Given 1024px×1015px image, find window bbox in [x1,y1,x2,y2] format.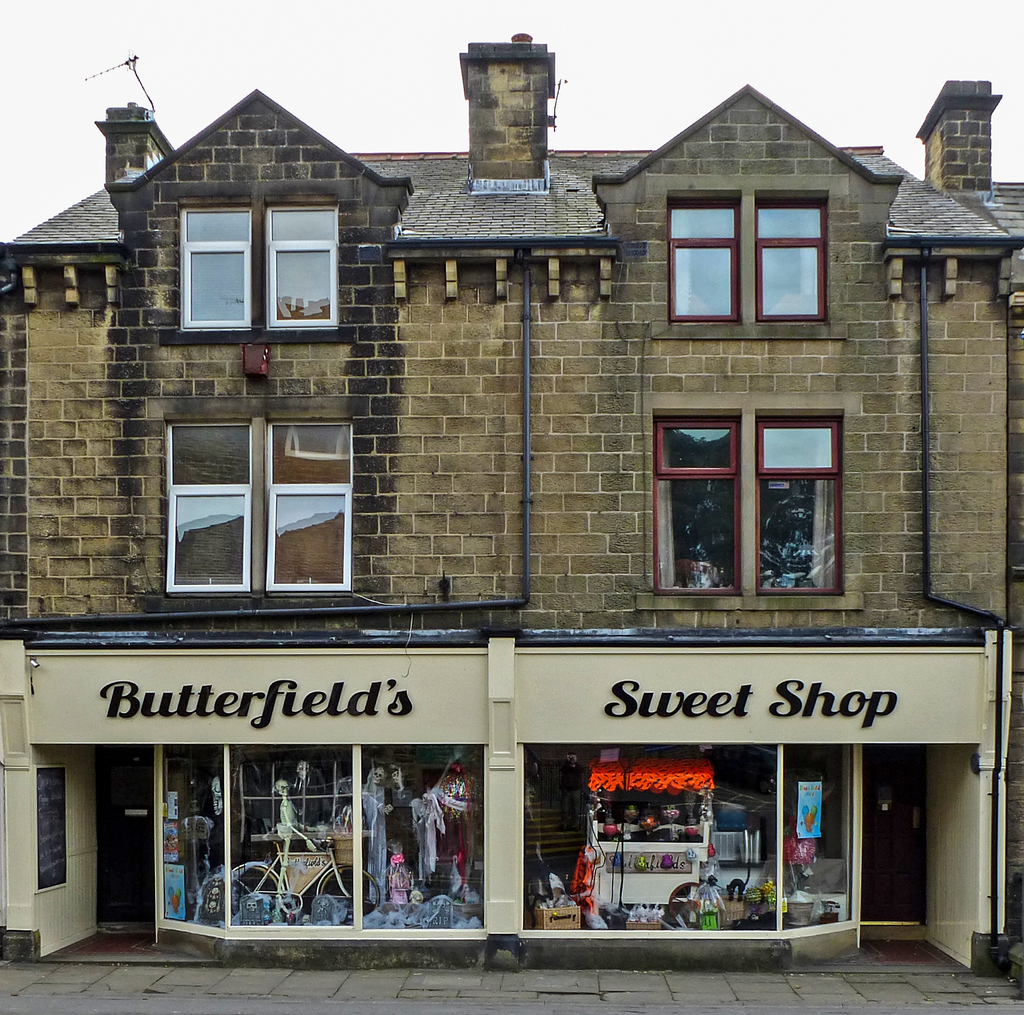
[141,403,371,605].
